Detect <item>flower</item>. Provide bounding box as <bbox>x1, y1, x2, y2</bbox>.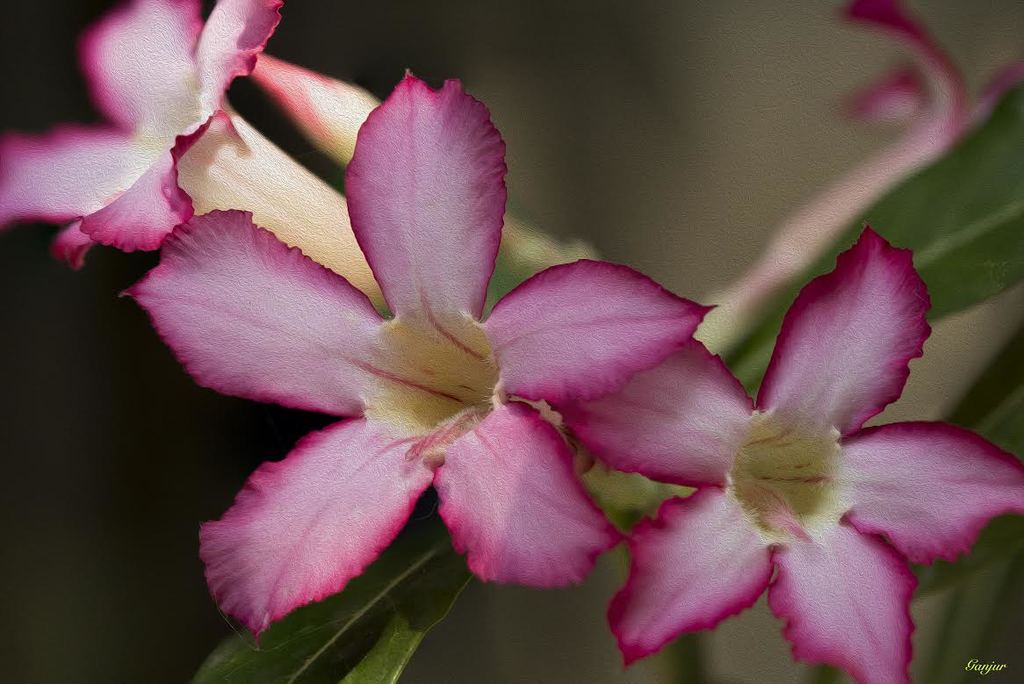
<bbox>0, 0, 398, 320</bbox>.
